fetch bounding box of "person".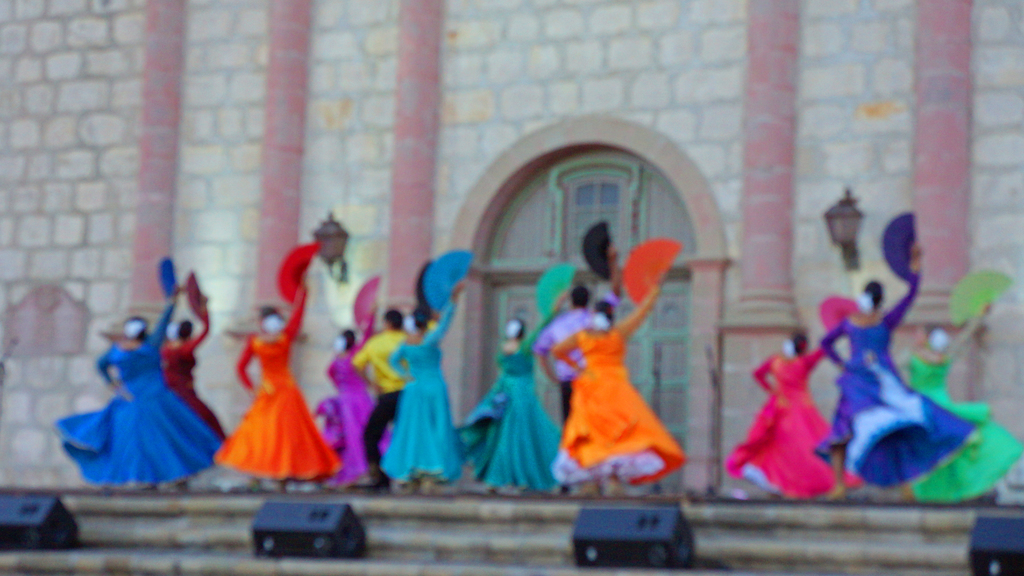
Bbox: (left=390, top=279, right=464, bottom=507).
